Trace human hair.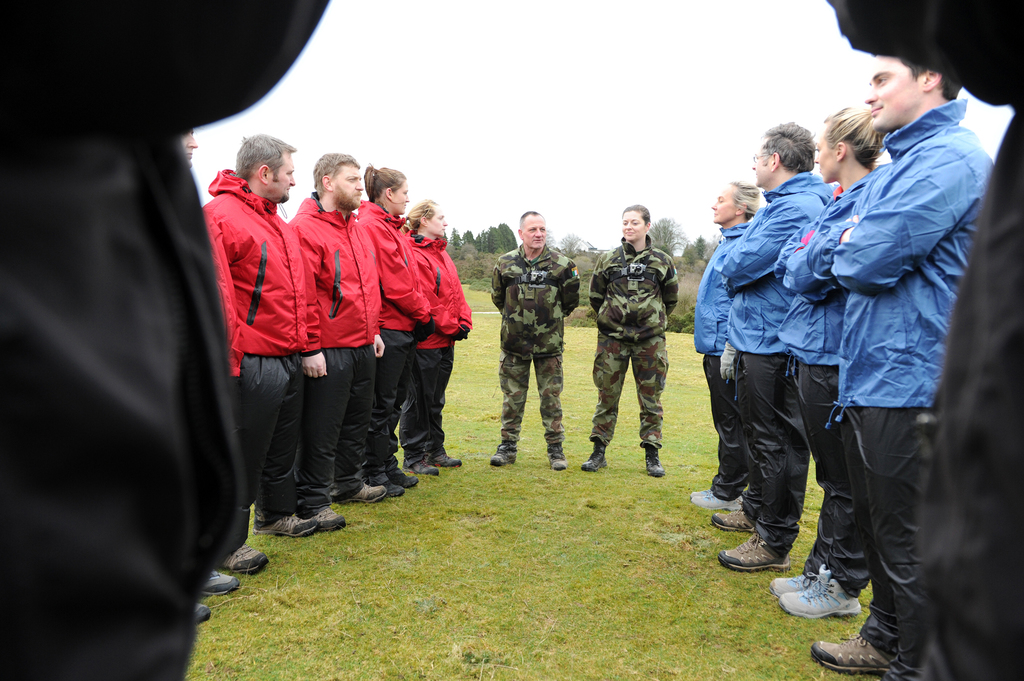
Traced to rect(311, 148, 360, 201).
